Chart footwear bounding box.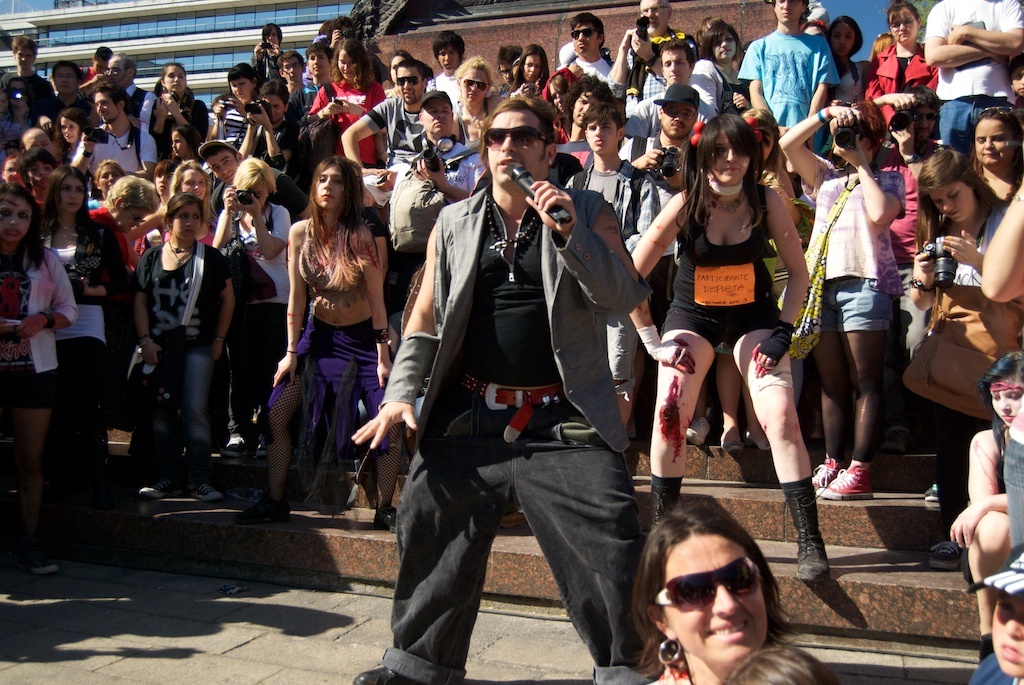
Charted: Rect(142, 475, 176, 499).
